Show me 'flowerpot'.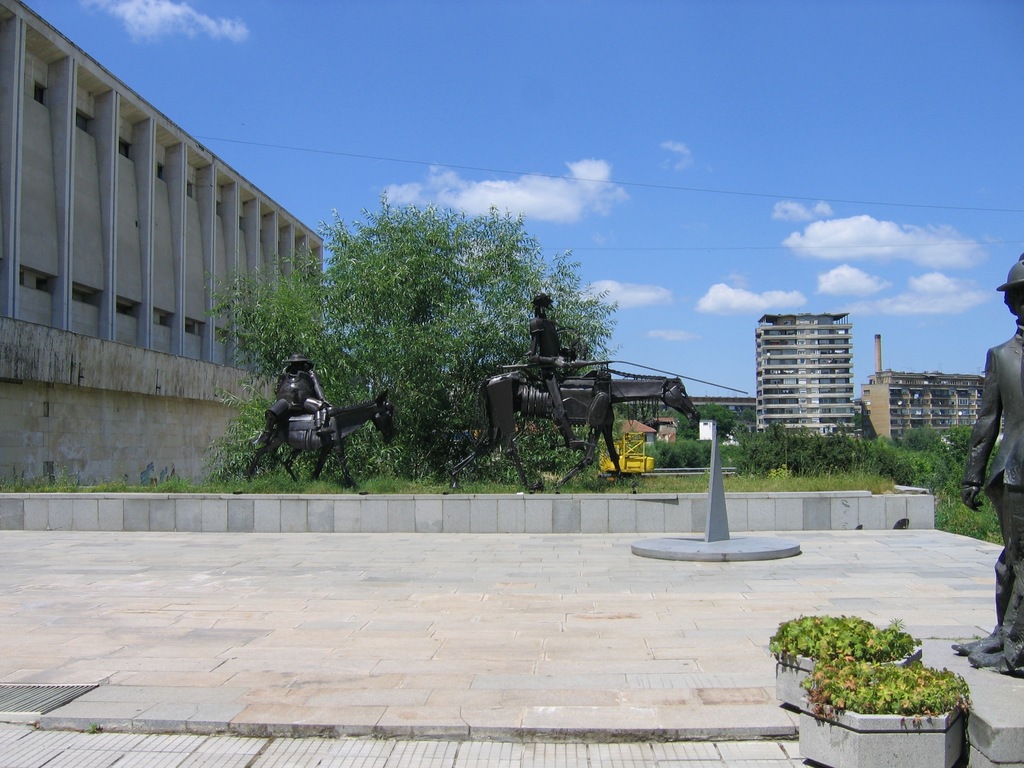
'flowerpot' is here: [x1=777, y1=646, x2=922, y2=719].
